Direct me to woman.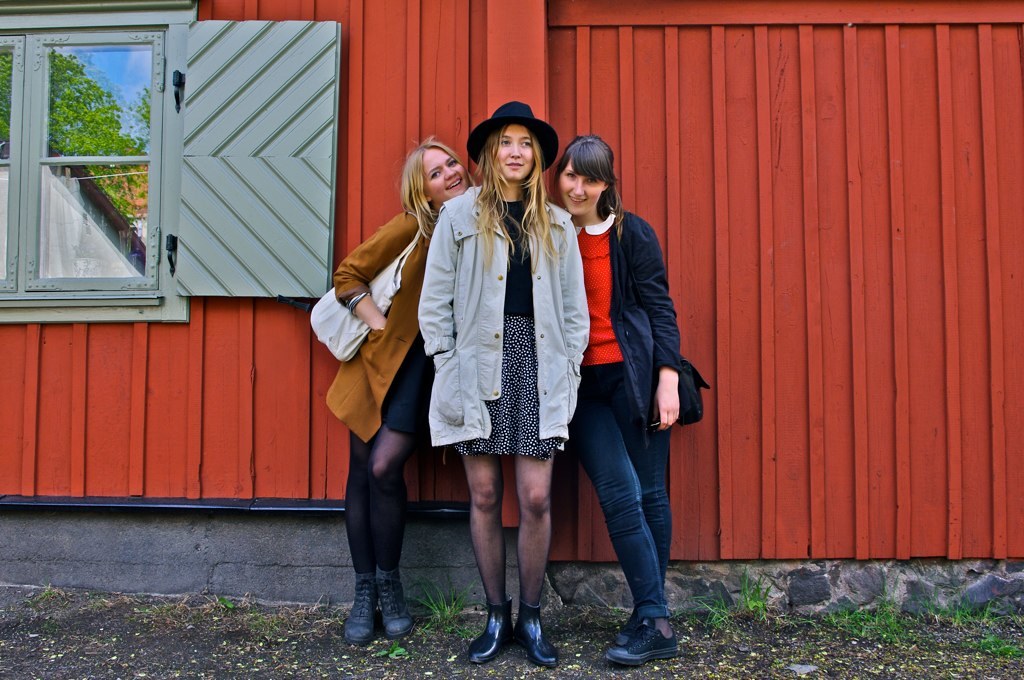
Direction: (x1=333, y1=136, x2=474, y2=647).
